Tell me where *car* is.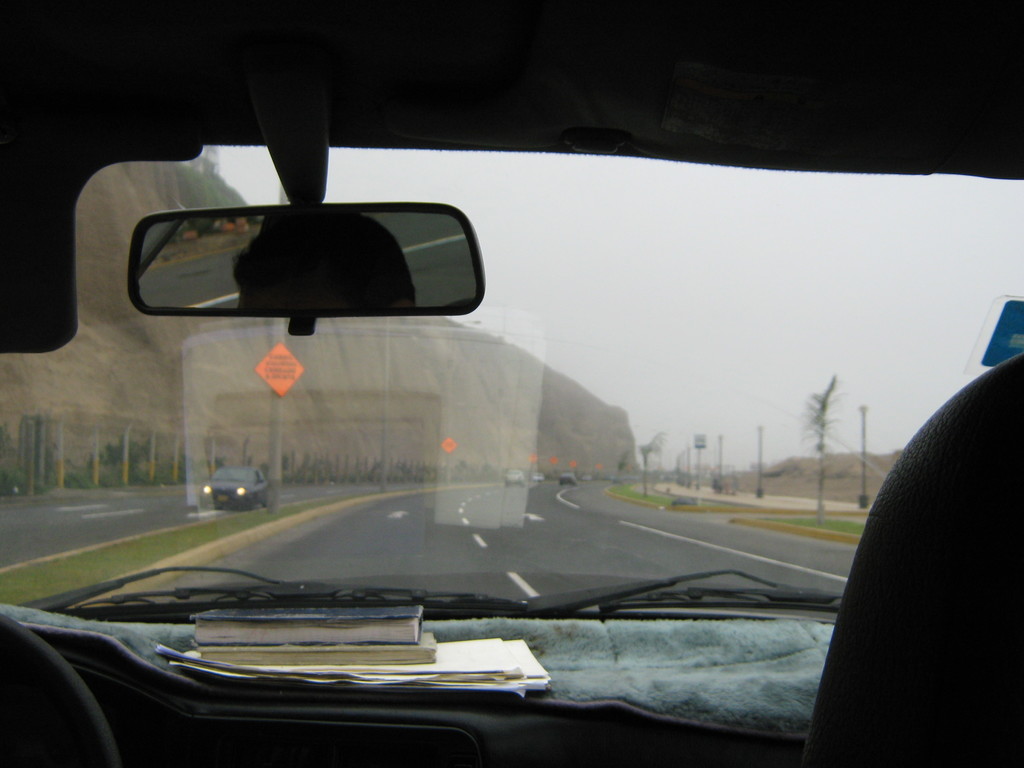
*car* is at crop(0, 0, 1023, 767).
